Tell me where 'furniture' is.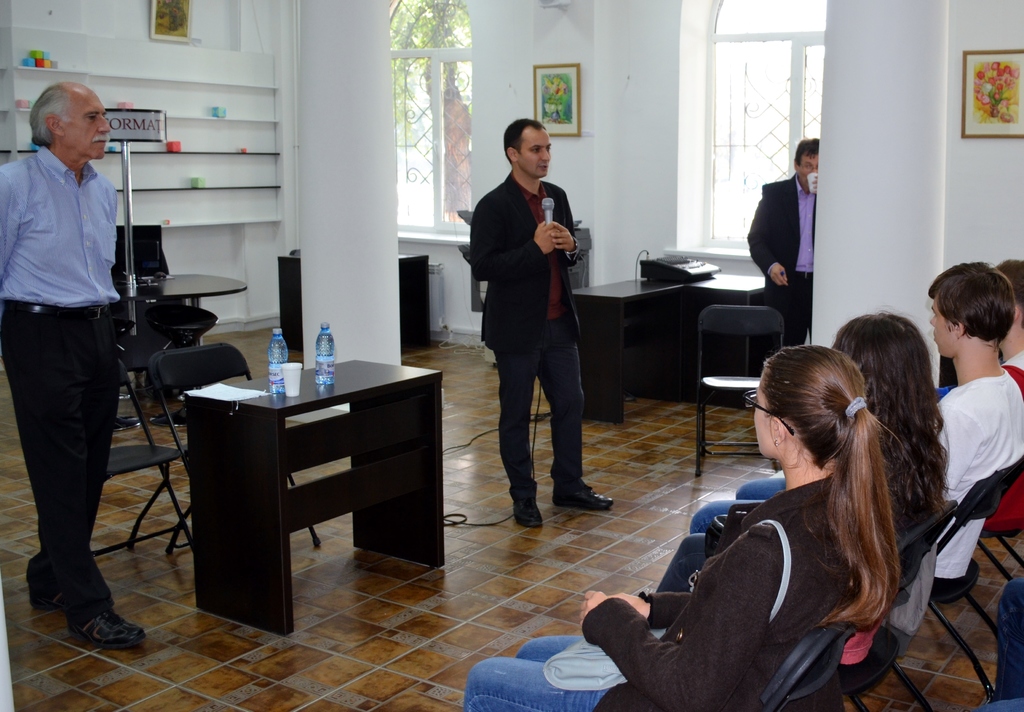
'furniture' is at [865, 494, 956, 711].
